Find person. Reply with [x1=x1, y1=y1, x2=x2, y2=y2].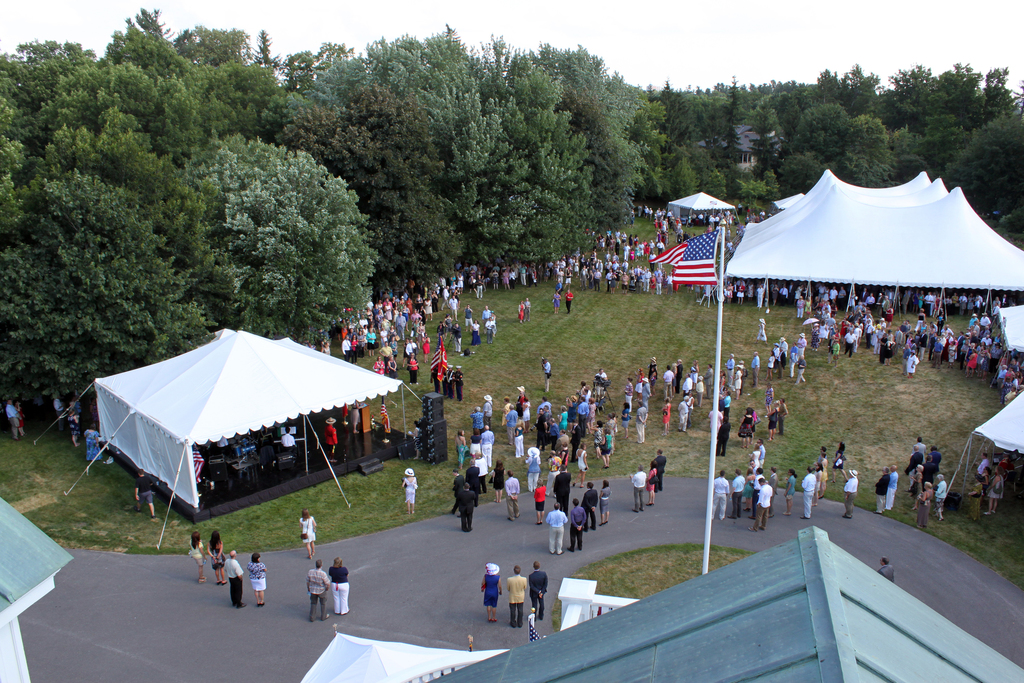
[x1=454, y1=432, x2=465, y2=465].
